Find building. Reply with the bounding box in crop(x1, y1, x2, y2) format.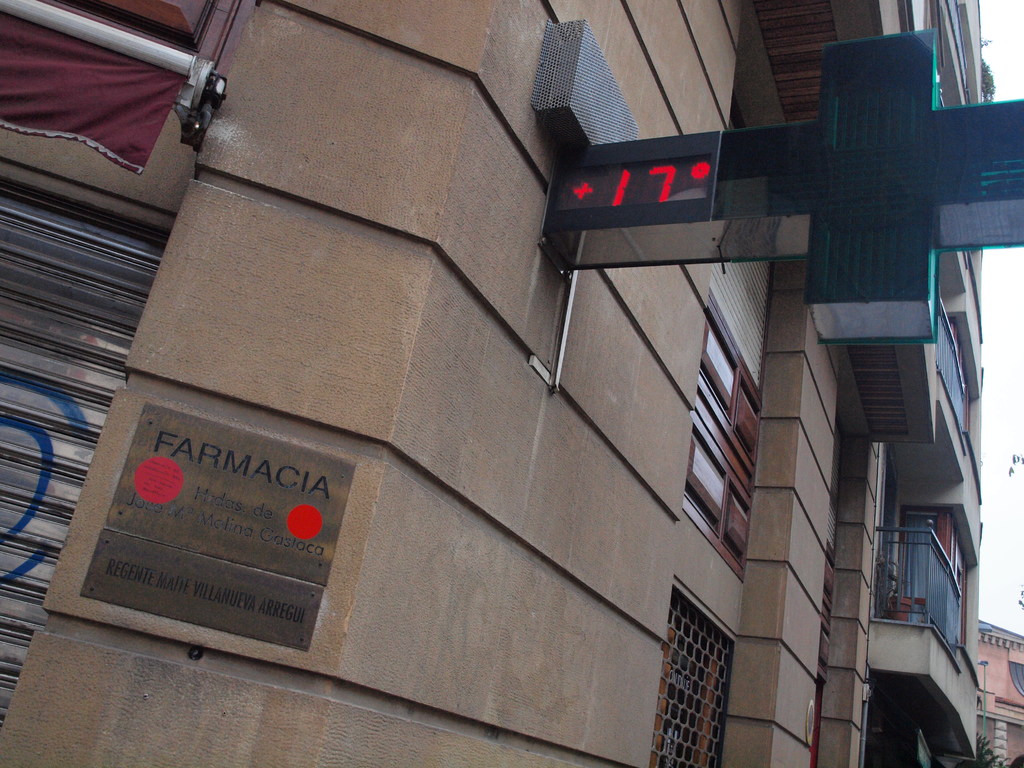
crop(870, 2, 979, 767).
